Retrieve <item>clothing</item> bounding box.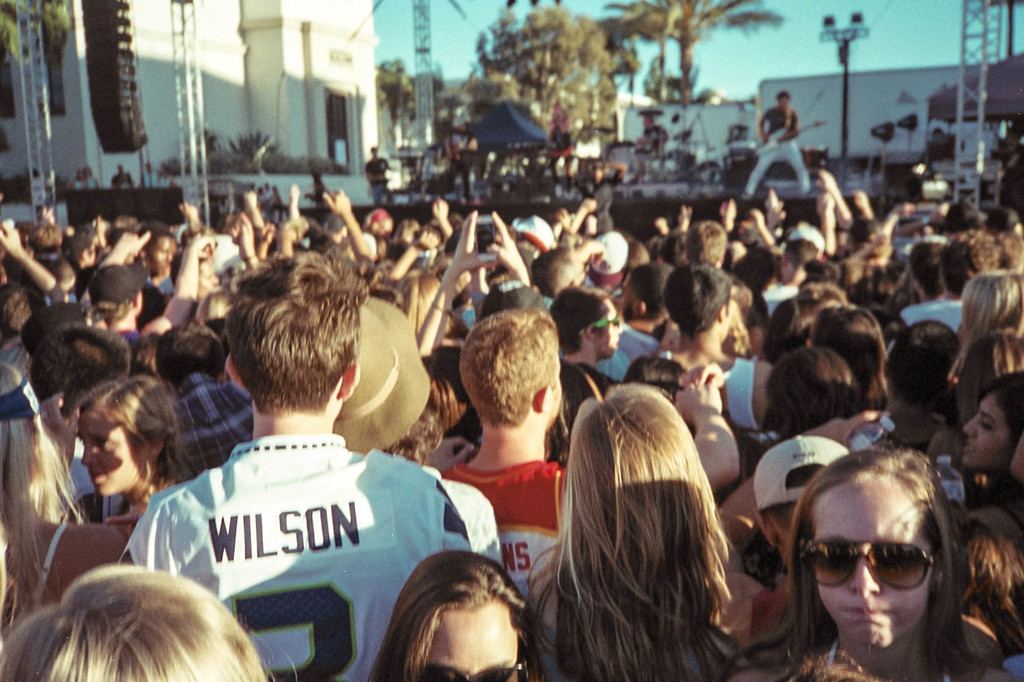
Bounding box: 901/295/966/335.
